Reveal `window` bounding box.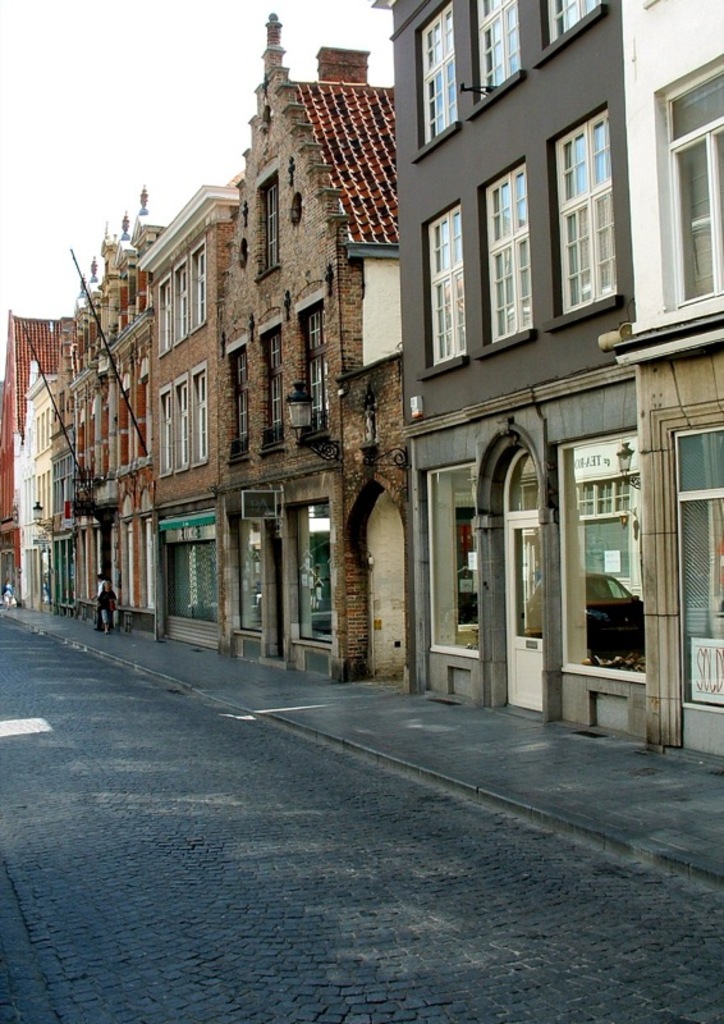
Revealed: 551/92/650/328.
